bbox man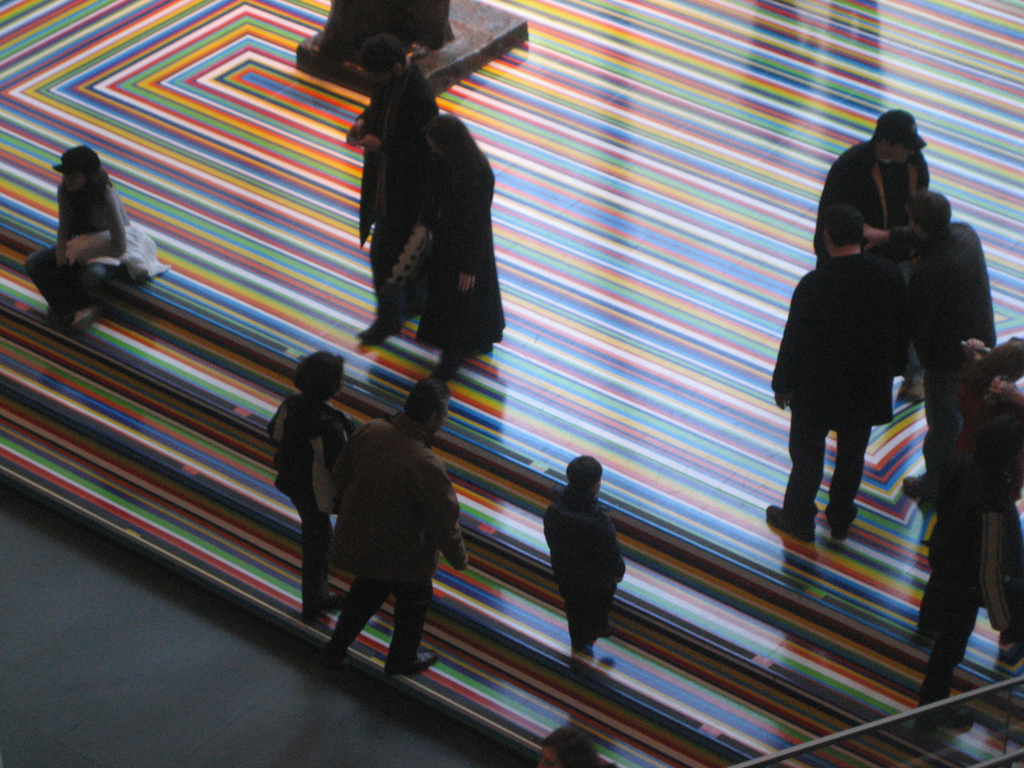
bbox(812, 109, 932, 268)
